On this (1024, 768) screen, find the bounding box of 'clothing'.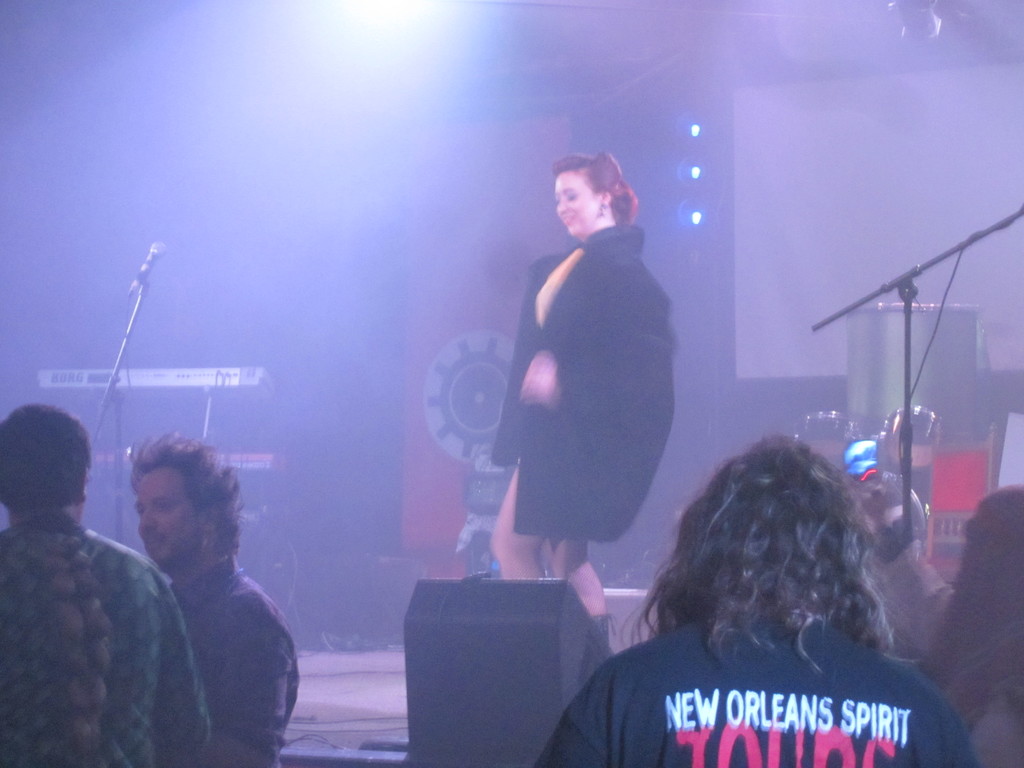
Bounding box: <box>6,455,213,764</box>.
